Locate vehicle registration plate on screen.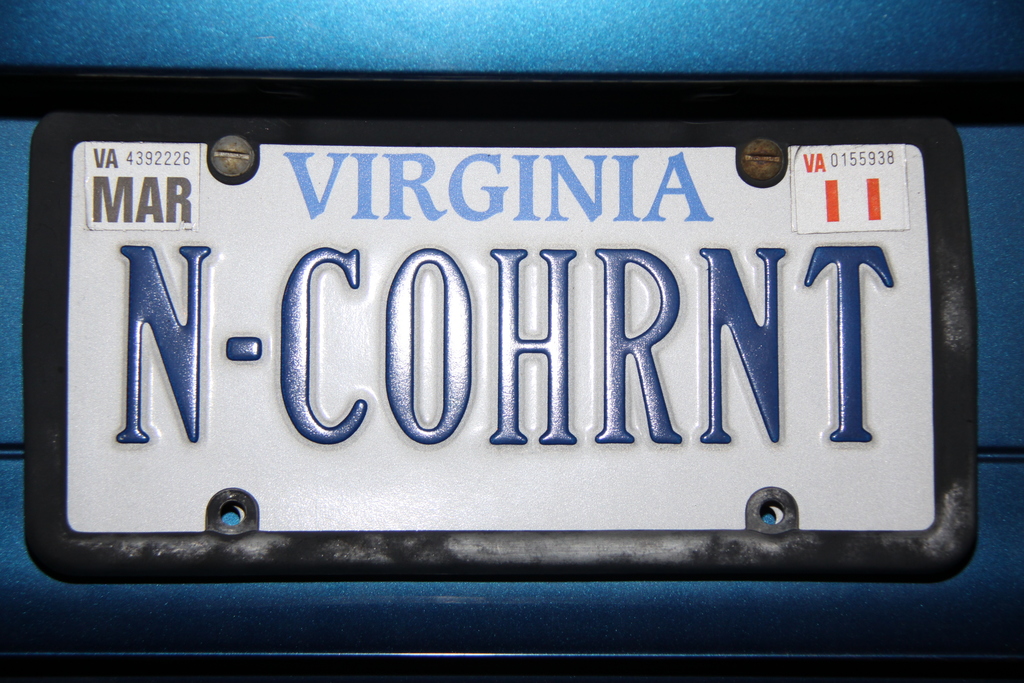
On screen at [61, 136, 934, 538].
